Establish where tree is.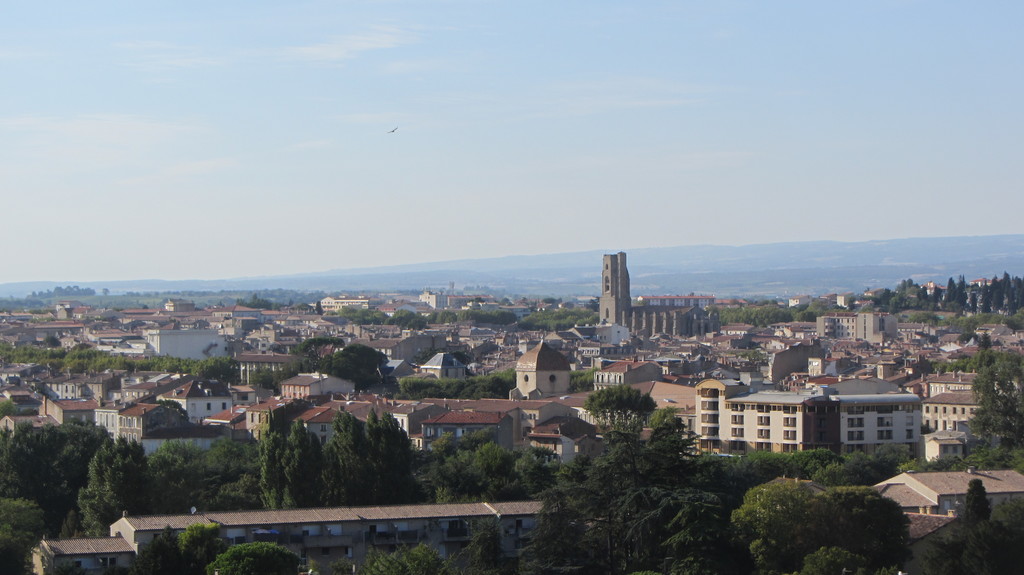
Established at <region>54, 419, 109, 481</region>.
